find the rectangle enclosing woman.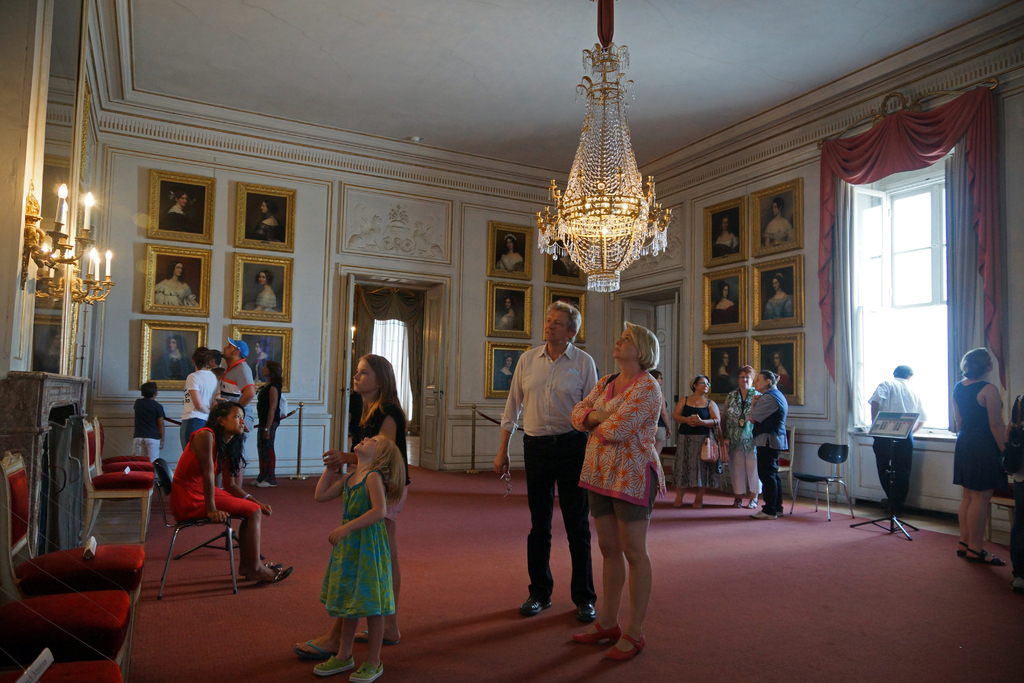
(649, 366, 670, 459).
